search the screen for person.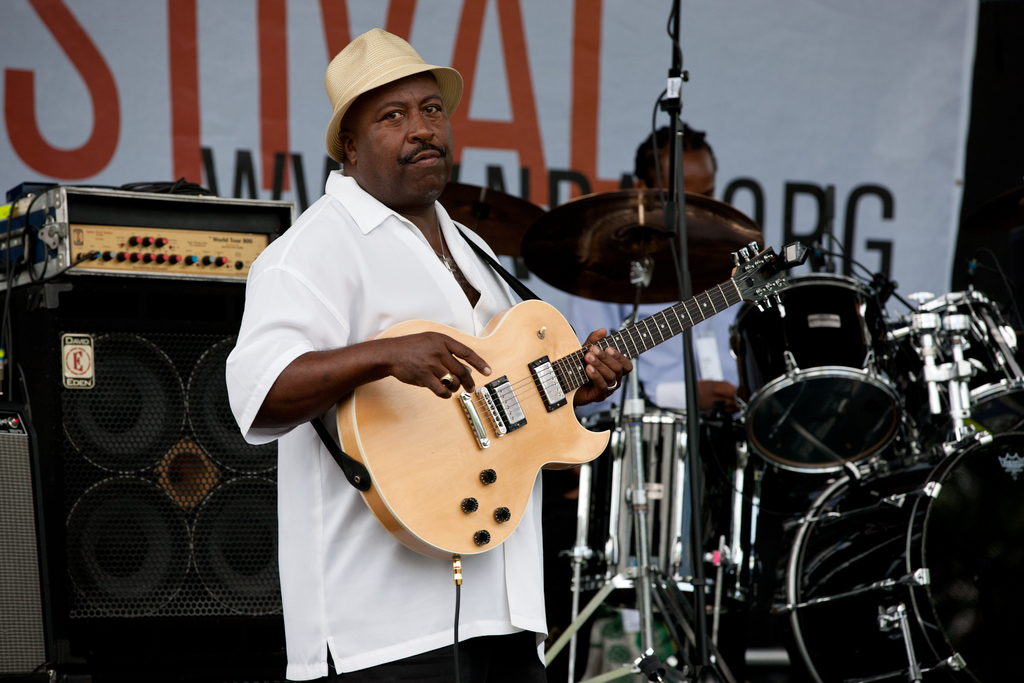
Found at (x1=570, y1=115, x2=745, y2=564).
